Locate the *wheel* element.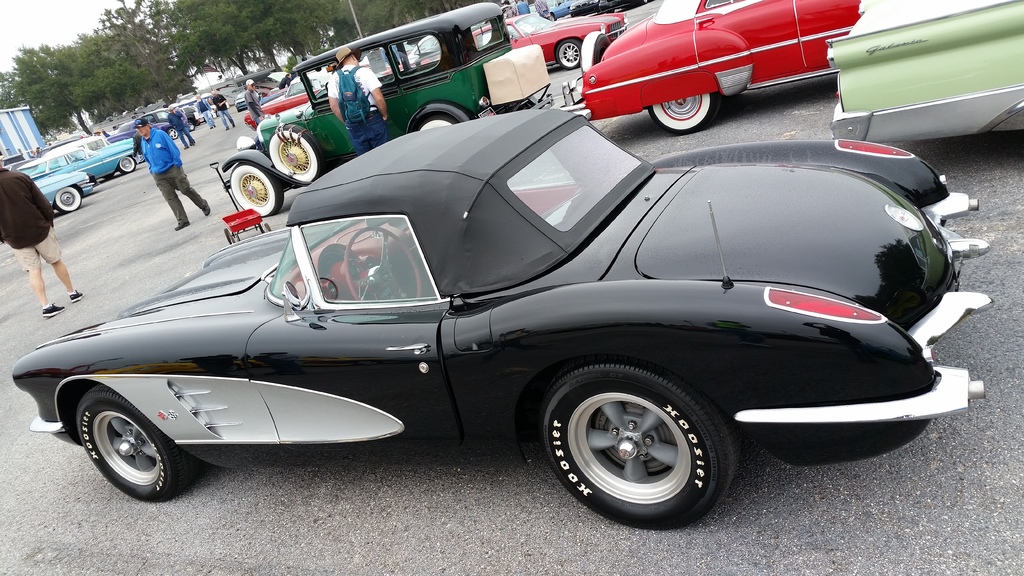
Element bbox: (x1=581, y1=34, x2=612, y2=77).
